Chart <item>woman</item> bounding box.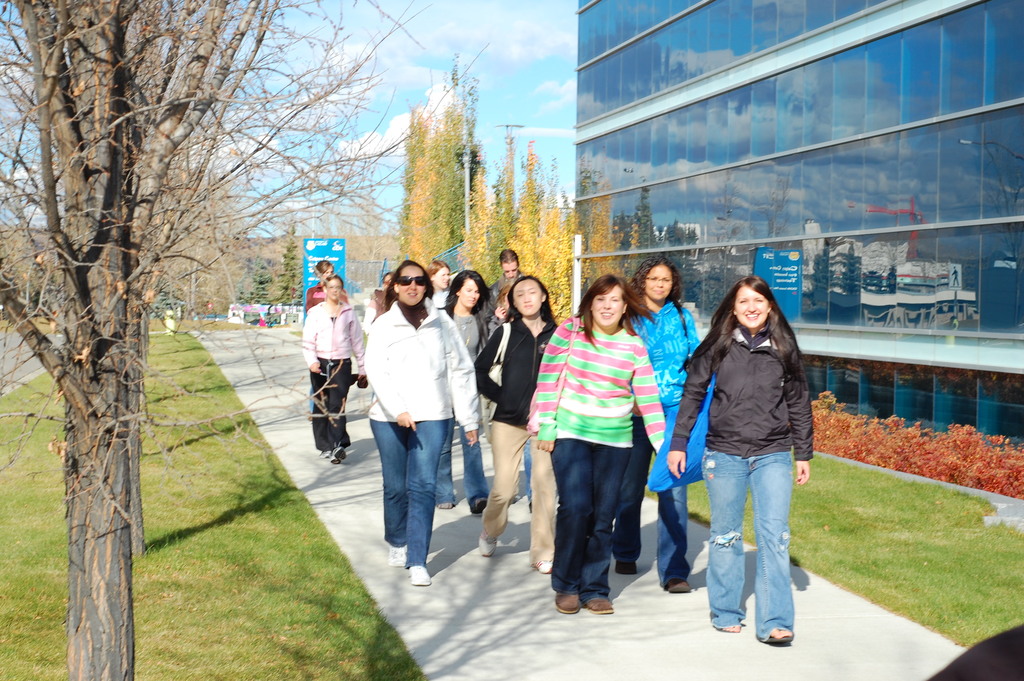
Charted: [662,276,818,644].
